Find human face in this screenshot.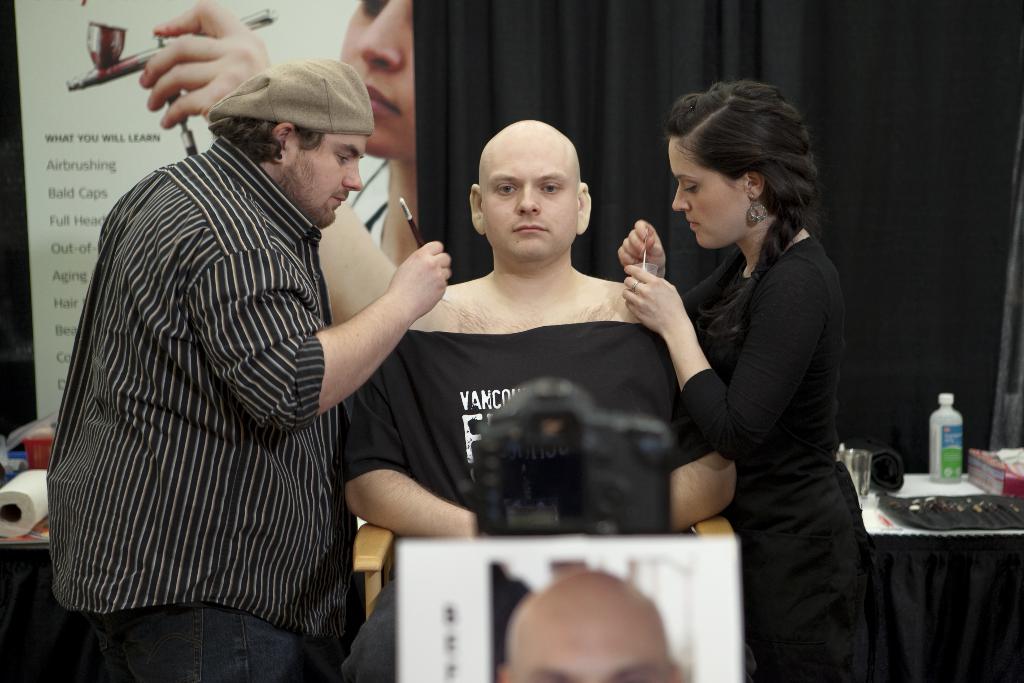
The bounding box for human face is 339/0/417/158.
